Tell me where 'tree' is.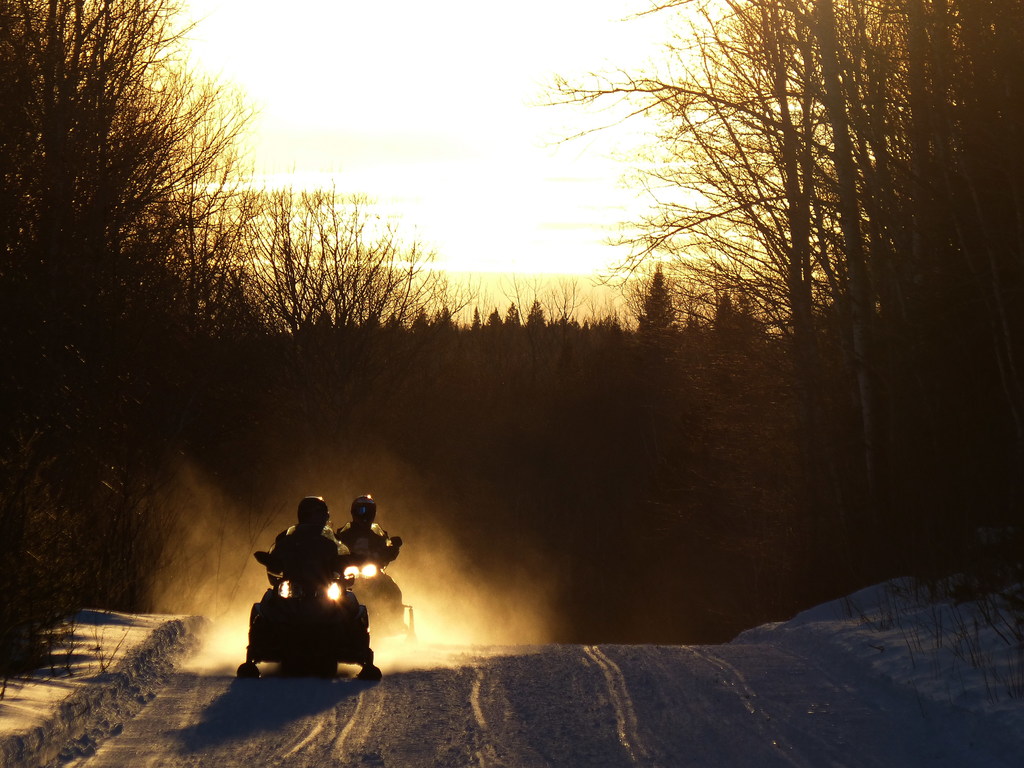
'tree' is at {"left": 0, "top": 0, "right": 287, "bottom": 690}.
